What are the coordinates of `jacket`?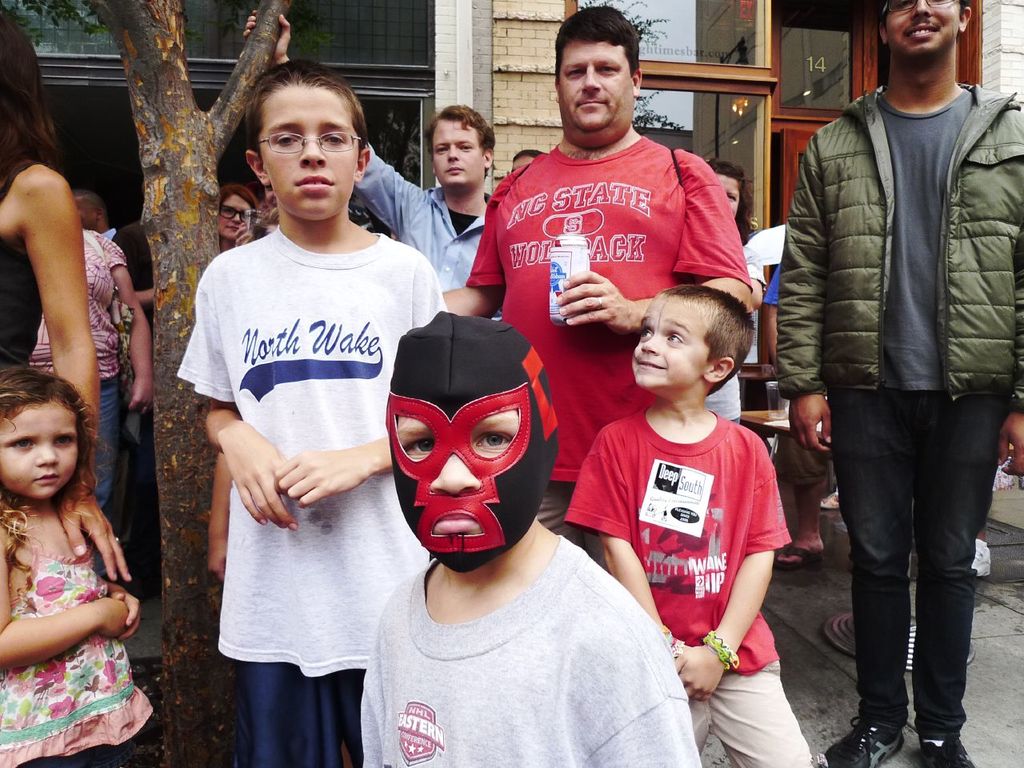
x1=774, y1=78, x2=1023, y2=406.
